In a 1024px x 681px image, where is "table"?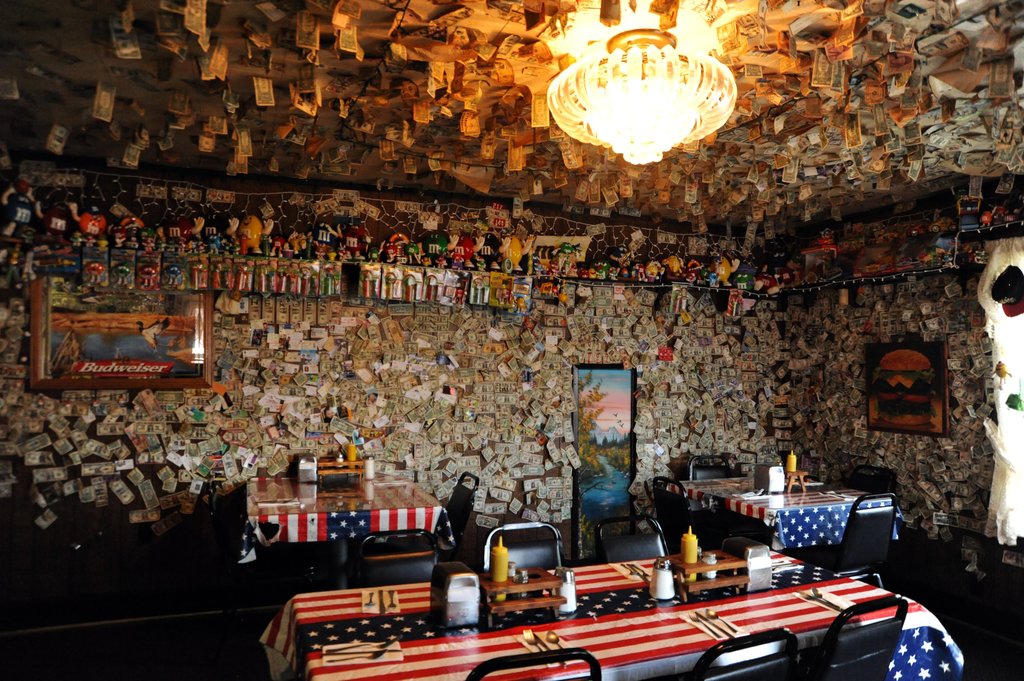
239 470 456 569.
